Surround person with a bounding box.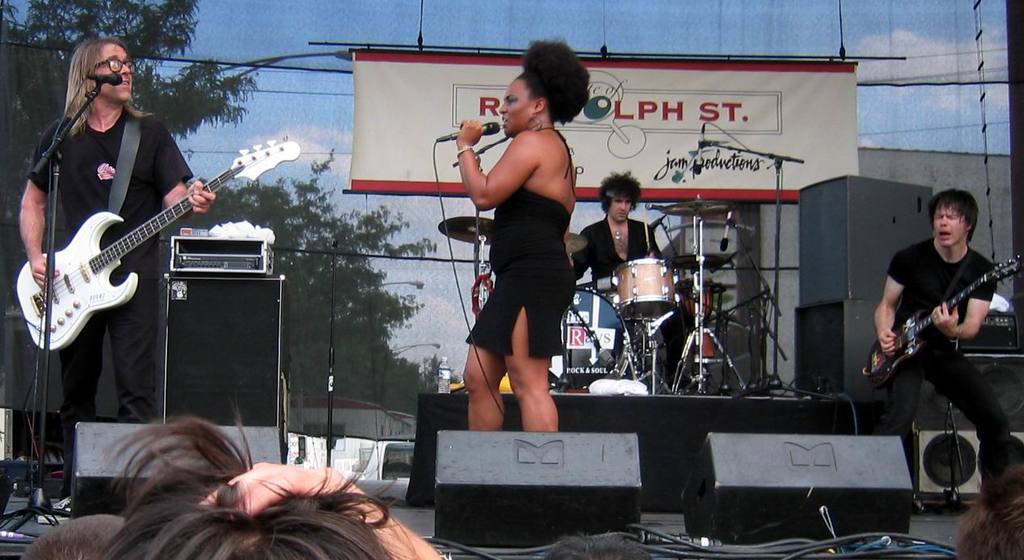
957:470:1023:557.
